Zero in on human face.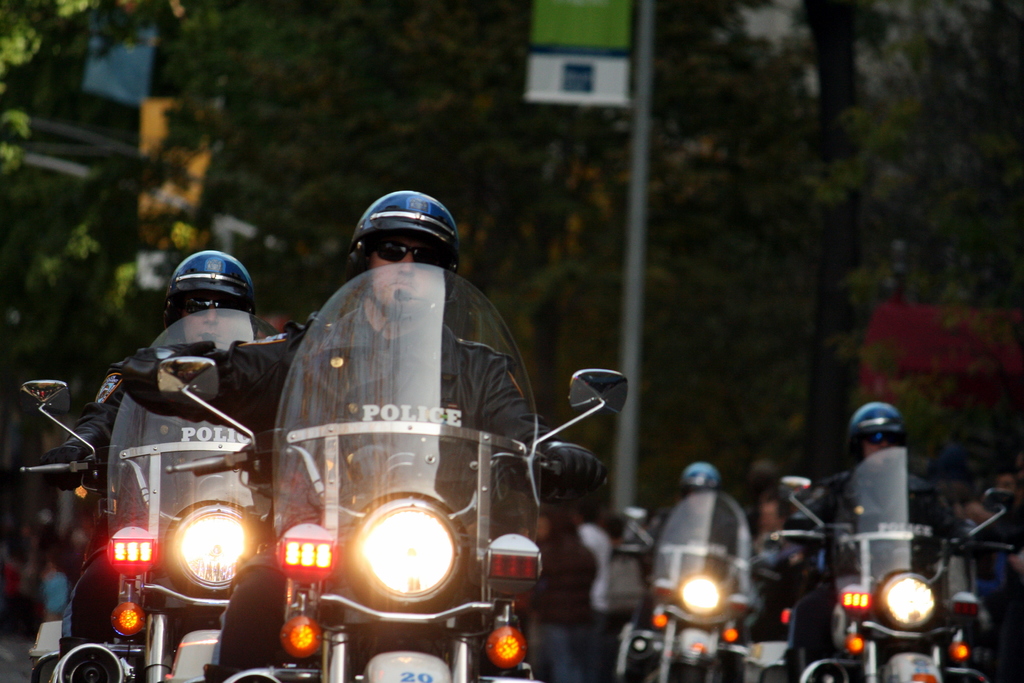
Zeroed in: <box>184,293,239,351</box>.
